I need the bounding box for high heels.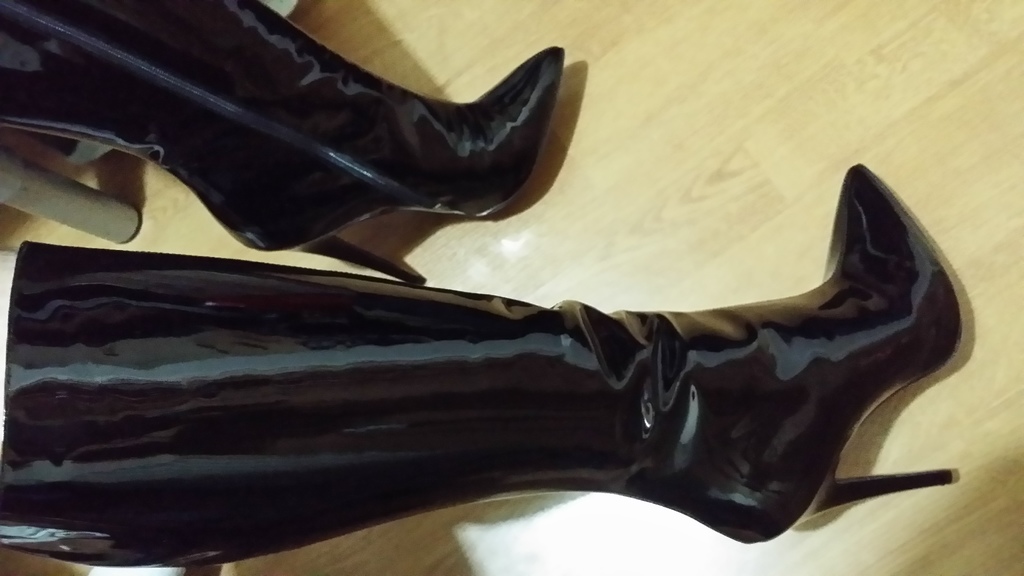
Here it is: 0 0 568 284.
